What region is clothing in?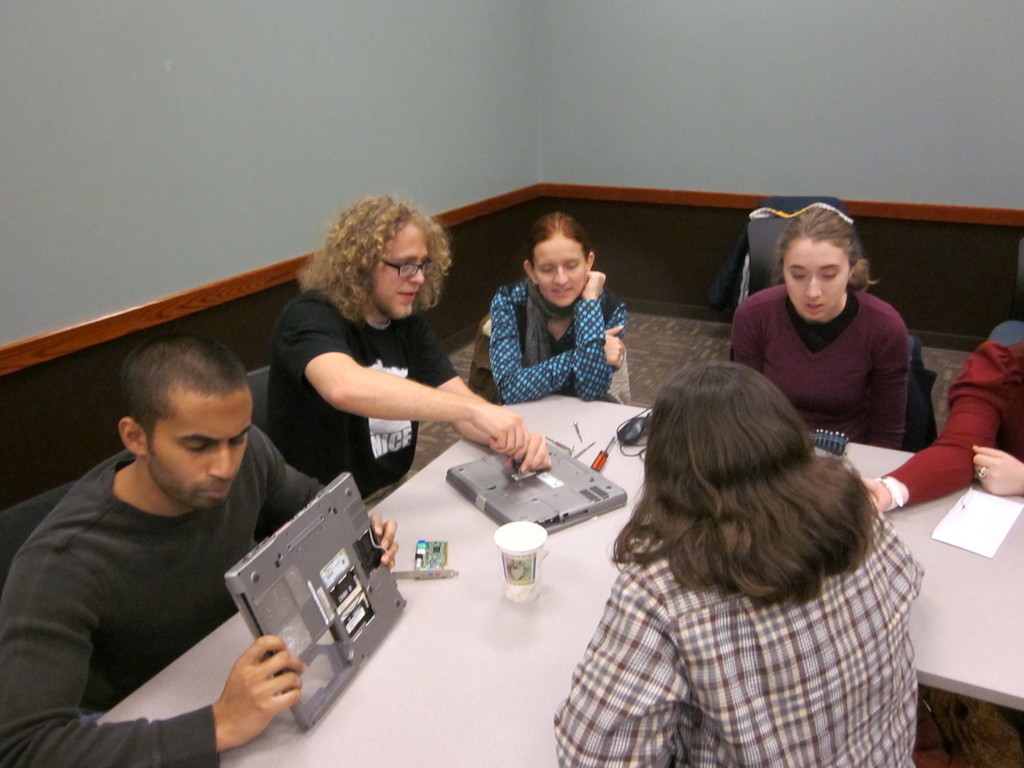
[486, 274, 628, 406].
